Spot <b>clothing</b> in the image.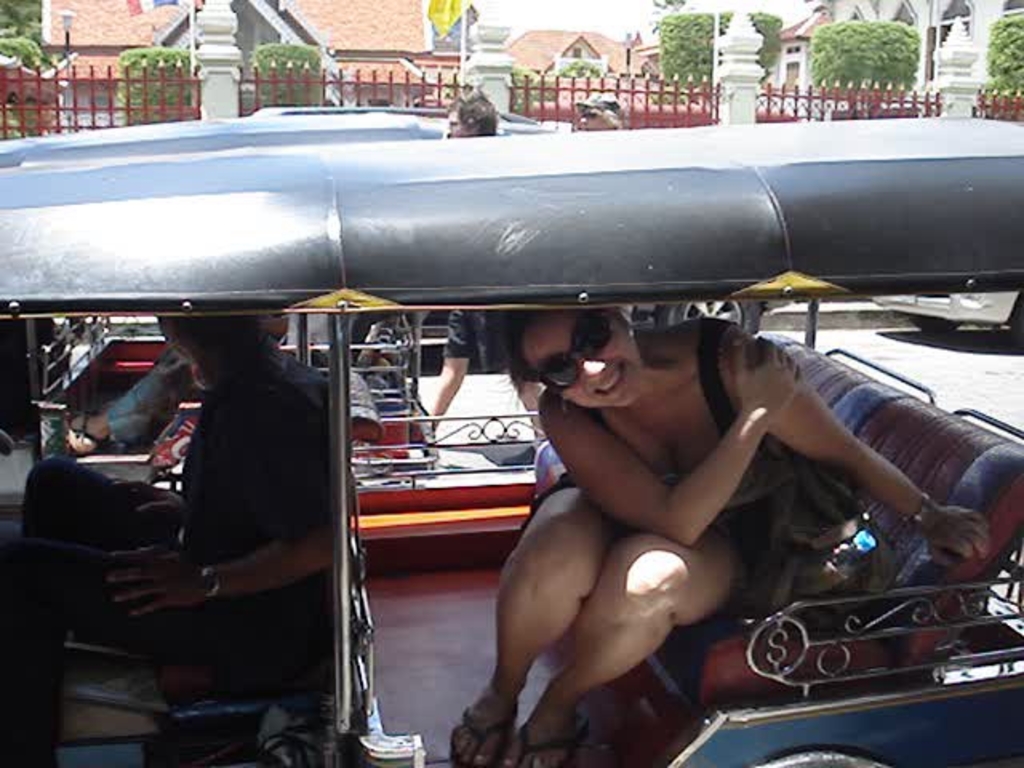
<b>clothing</b> found at 440, 306, 482, 365.
